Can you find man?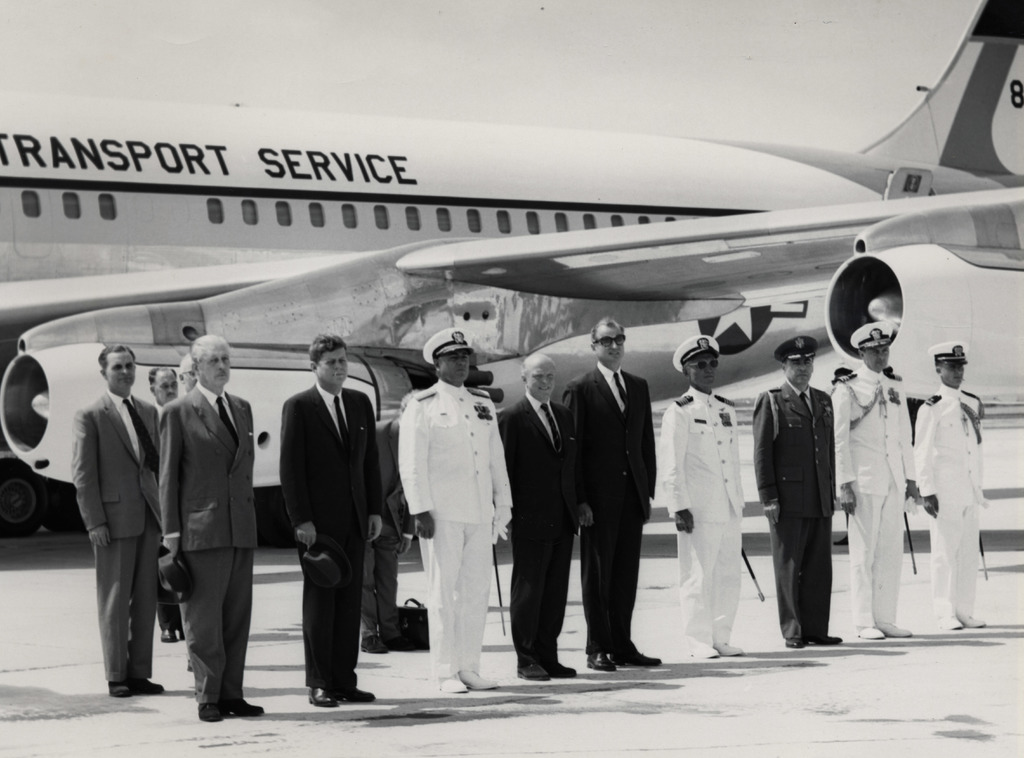
Yes, bounding box: {"left": 278, "top": 331, "right": 388, "bottom": 711}.
